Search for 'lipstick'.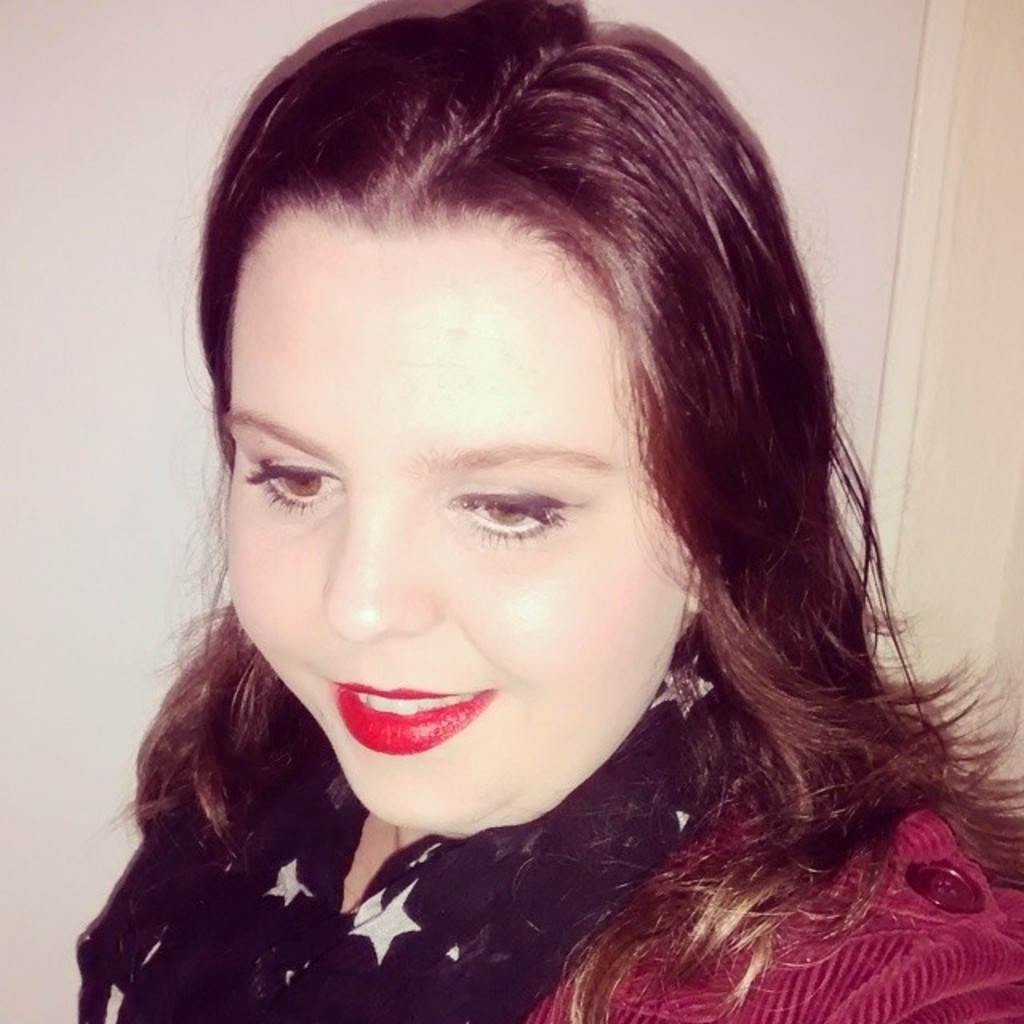
Found at (x1=333, y1=682, x2=498, y2=757).
